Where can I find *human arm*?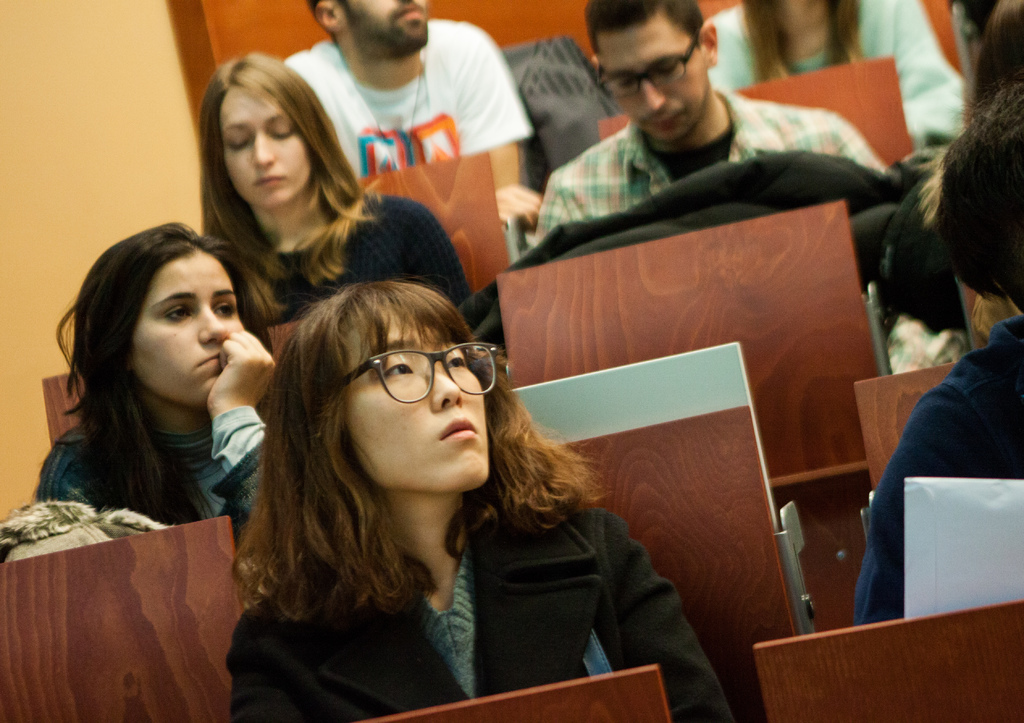
You can find it at box=[207, 321, 274, 523].
